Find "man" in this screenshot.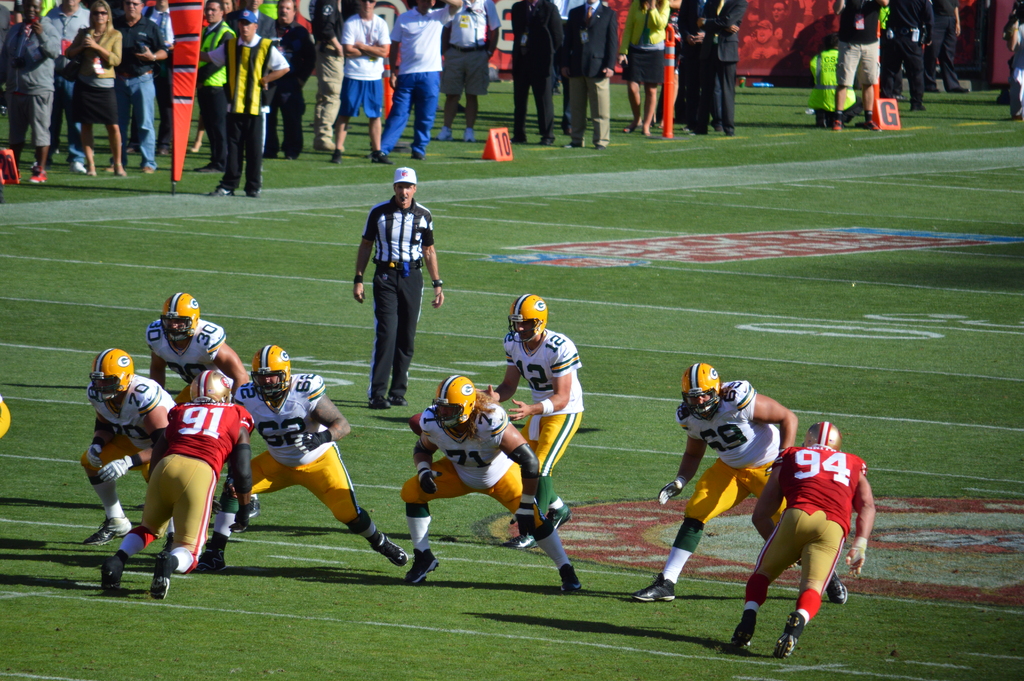
The bounding box for "man" is {"left": 348, "top": 163, "right": 436, "bottom": 409}.
